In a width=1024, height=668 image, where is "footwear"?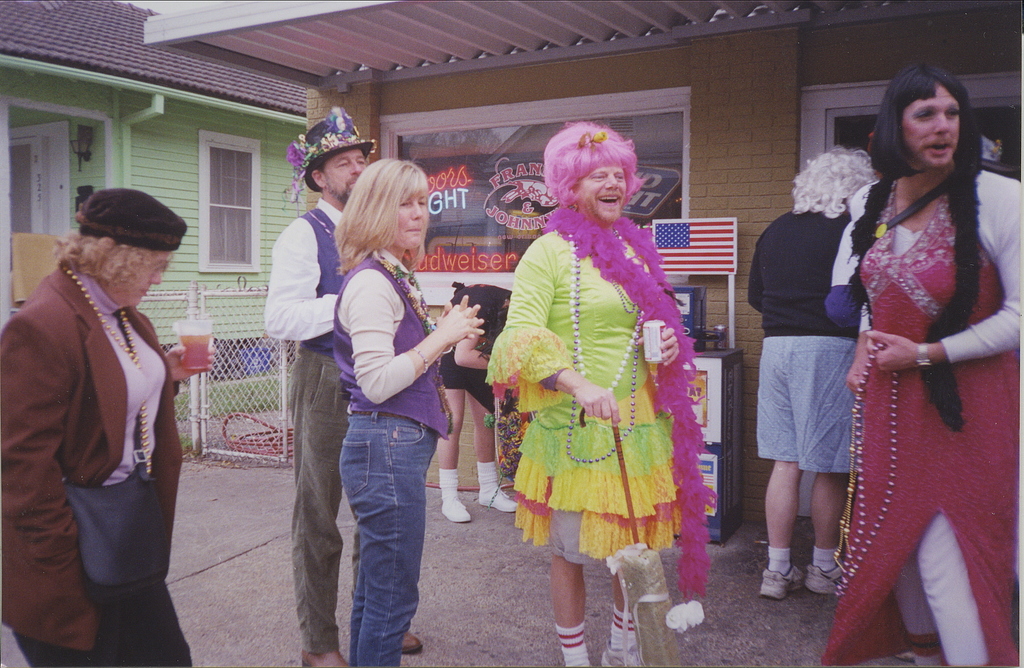
locate(401, 633, 424, 655).
